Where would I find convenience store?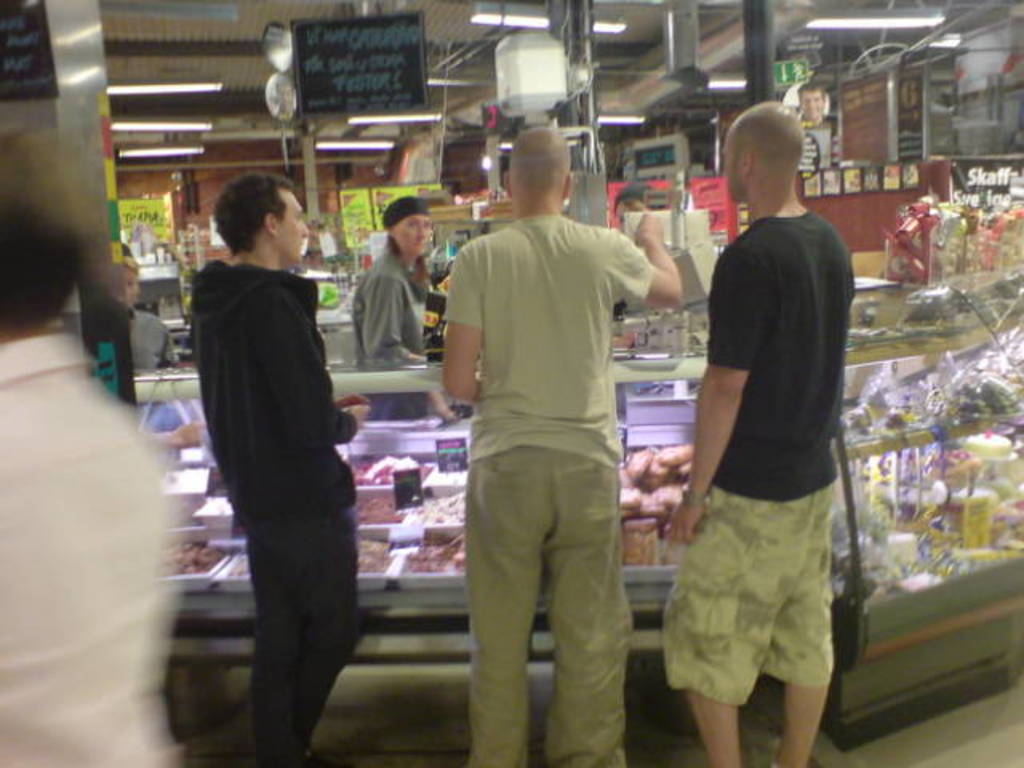
At 0 22 1023 730.
